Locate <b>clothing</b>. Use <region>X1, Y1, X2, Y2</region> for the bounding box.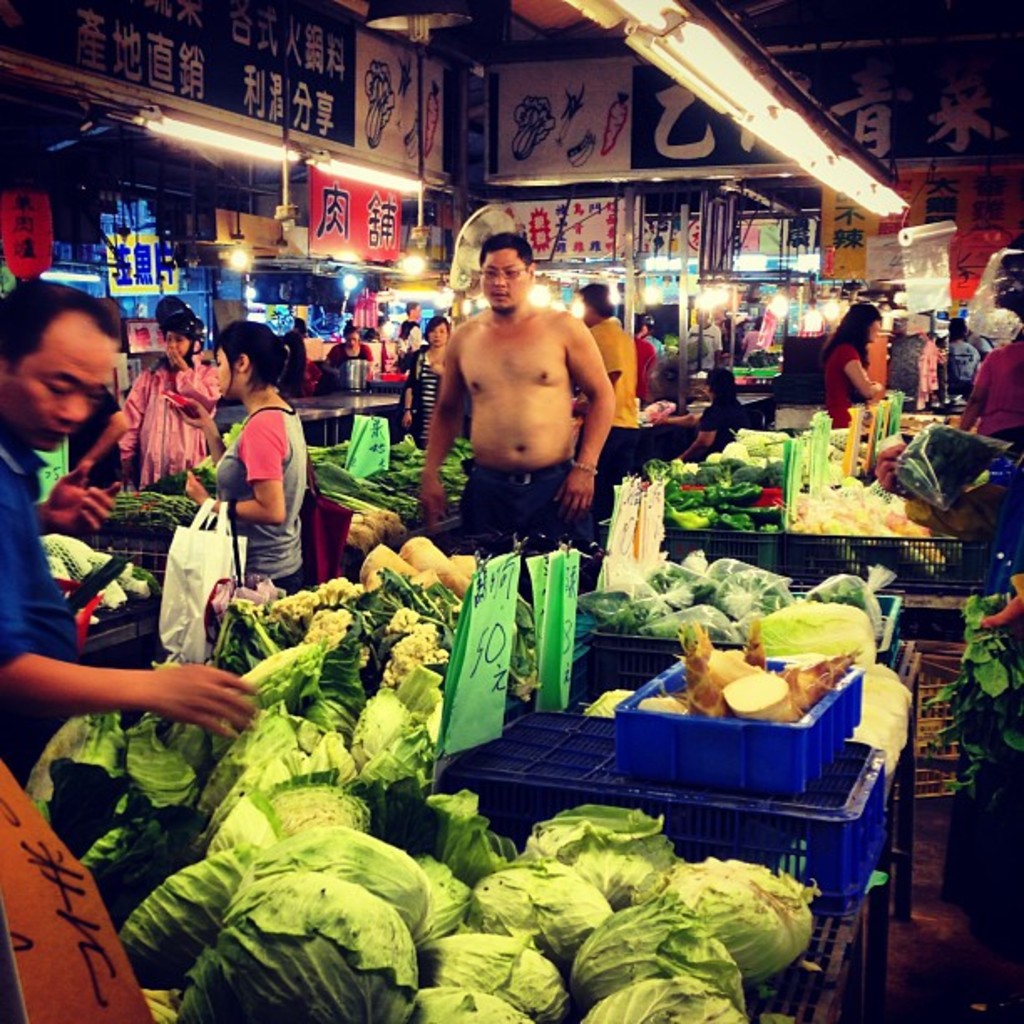
<region>452, 458, 596, 616</region>.
